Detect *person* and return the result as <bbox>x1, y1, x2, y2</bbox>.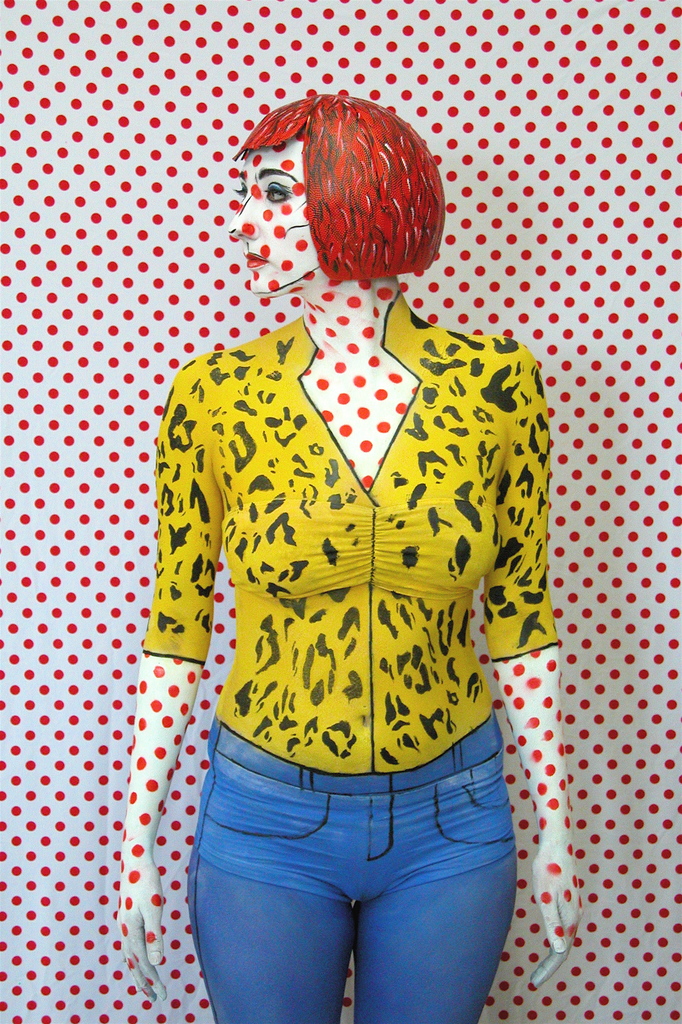
<bbox>109, 68, 581, 1023</bbox>.
